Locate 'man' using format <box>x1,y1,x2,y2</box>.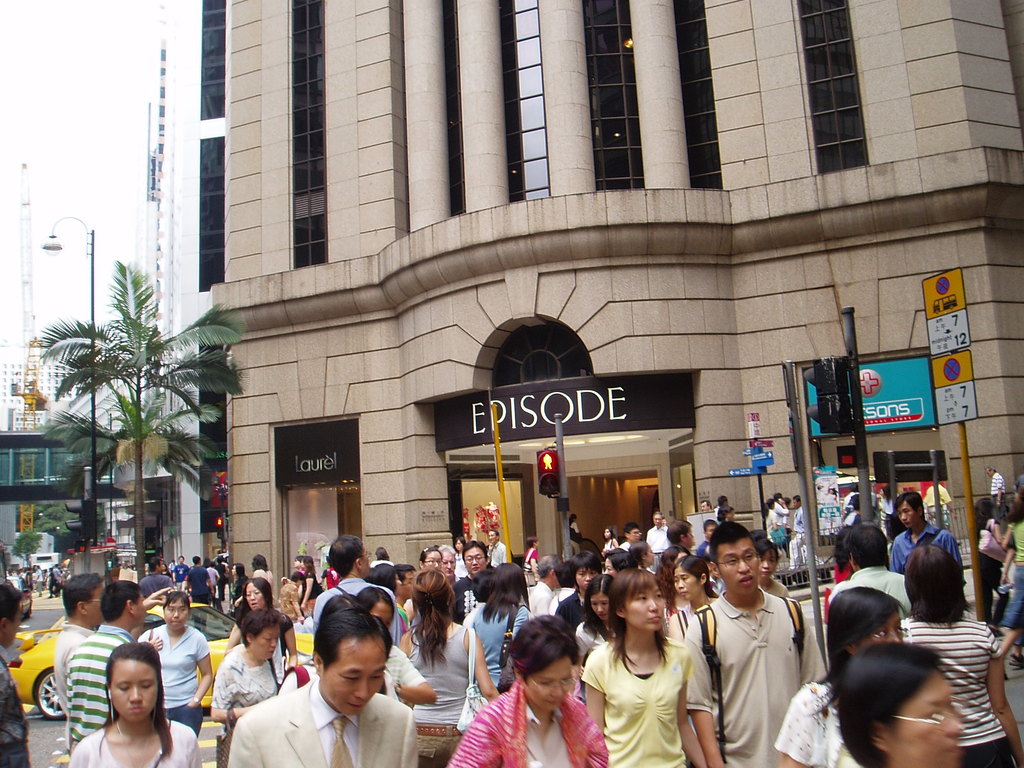
<box>989,464,1007,523</box>.
